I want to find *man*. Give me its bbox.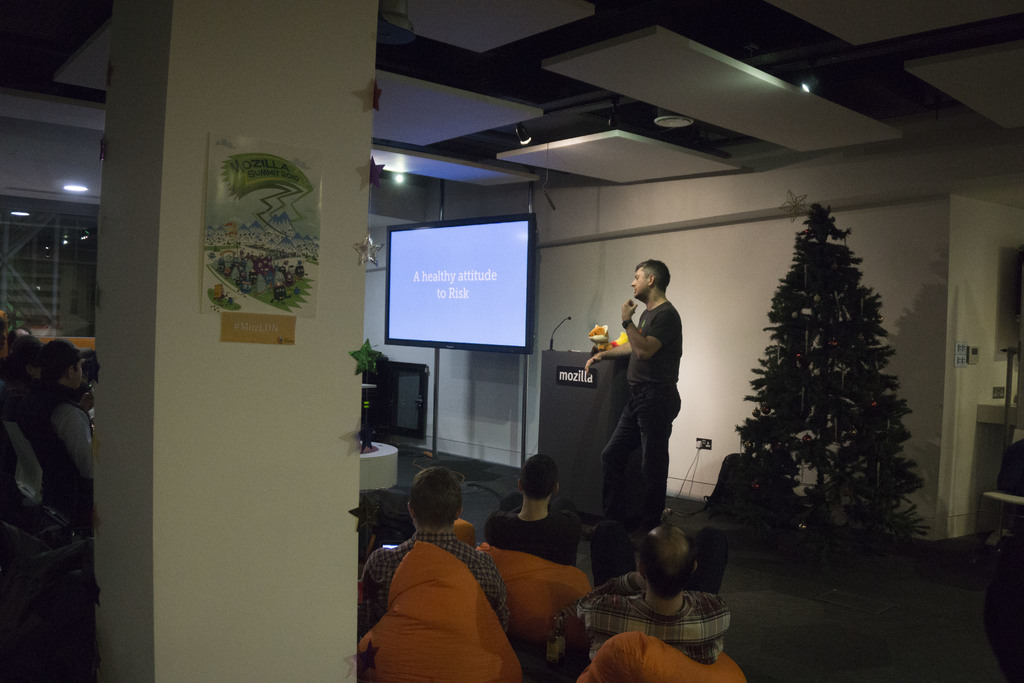
x1=28, y1=337, x2=94, y2=481.
